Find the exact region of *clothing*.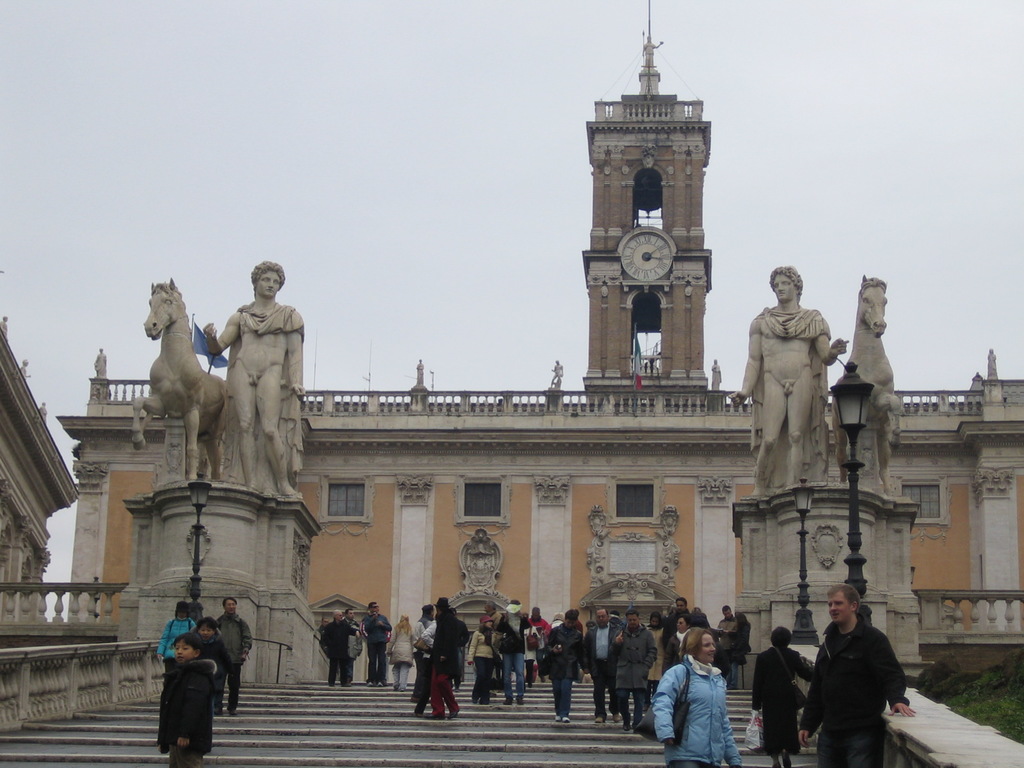
Exact region: detection(157, 612, 198, 678).
